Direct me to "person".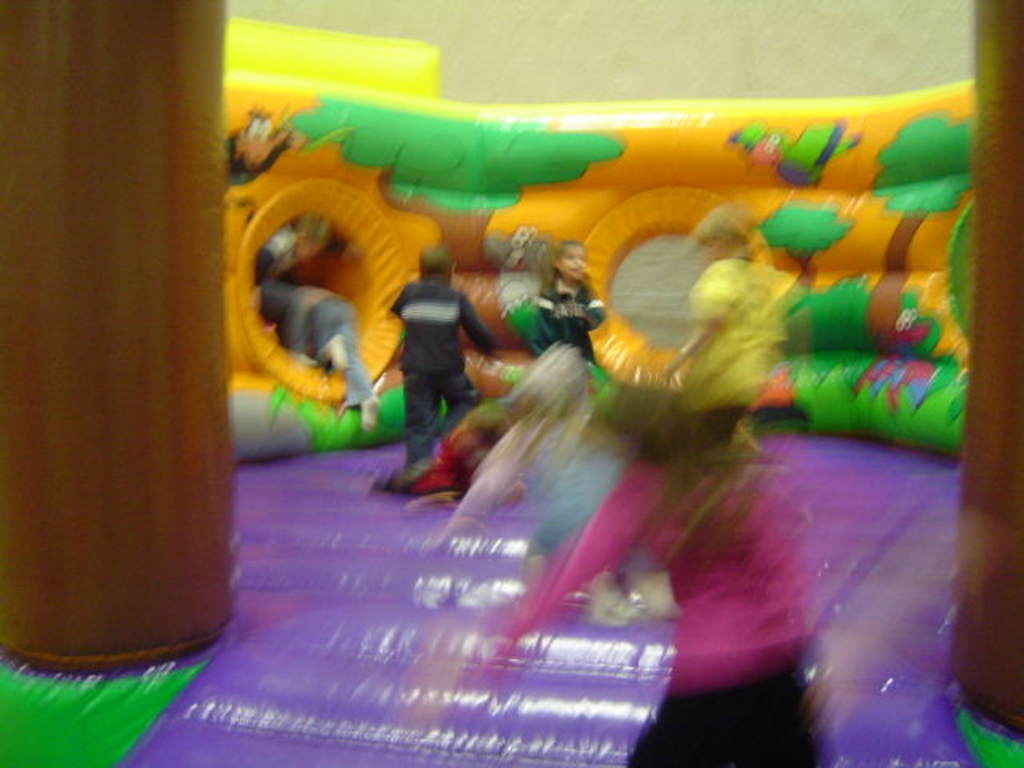
Direction: 494, 379, 838, 766.
